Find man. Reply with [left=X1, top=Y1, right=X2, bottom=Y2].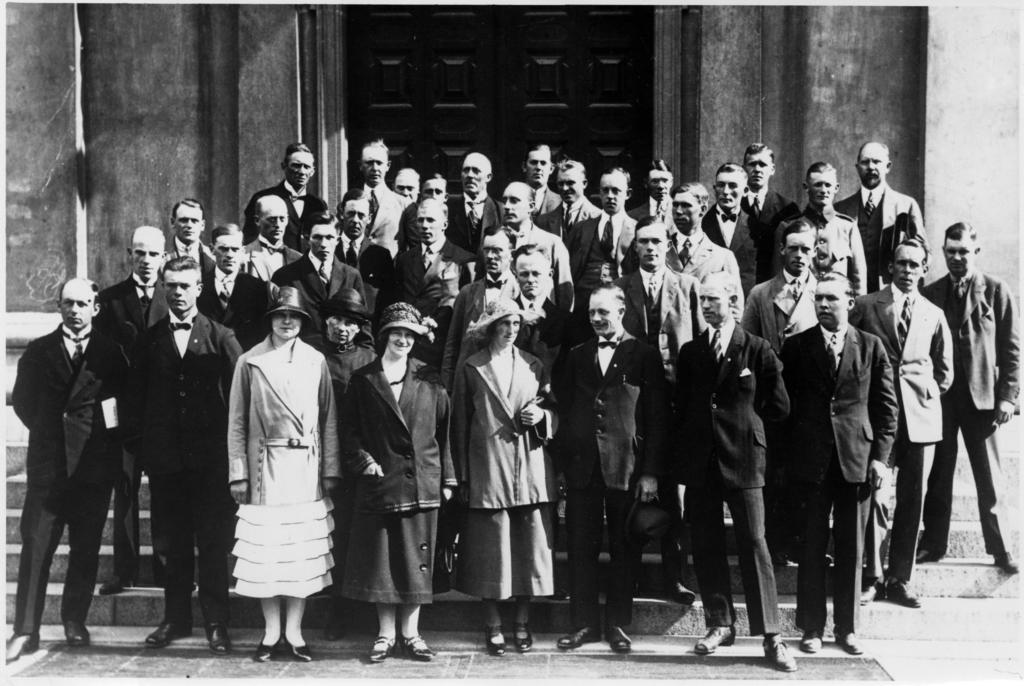
[left=237, top=190, right=299, bottom=287].
